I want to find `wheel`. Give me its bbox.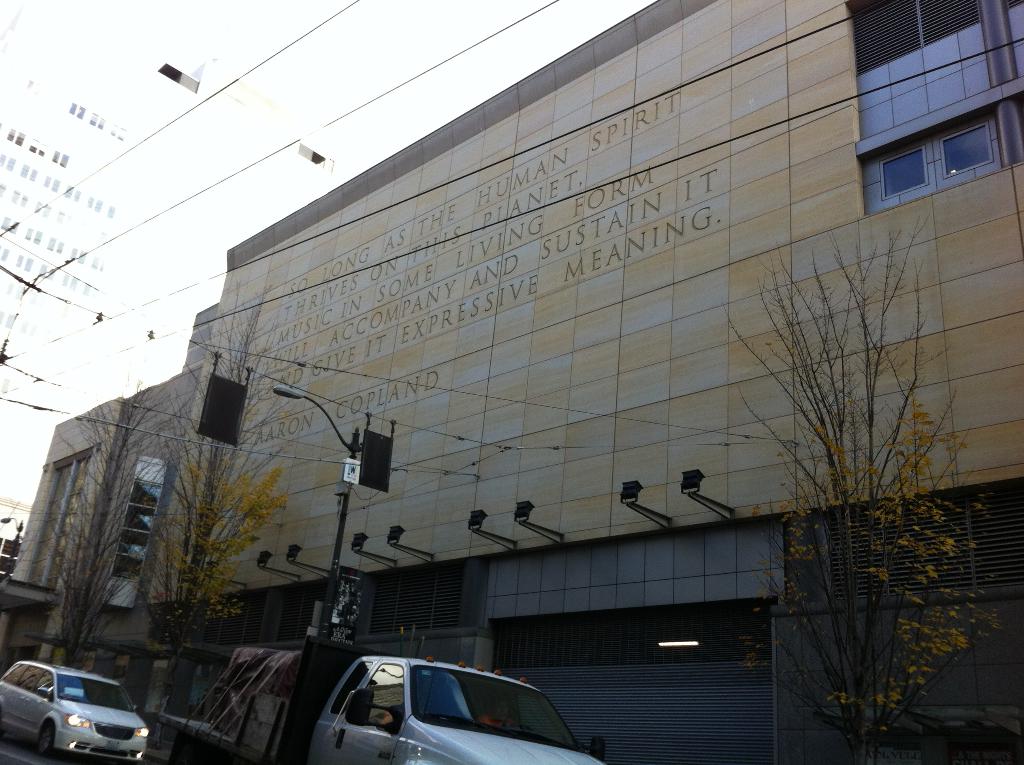
l=39, t=721, r=56, b=756.
